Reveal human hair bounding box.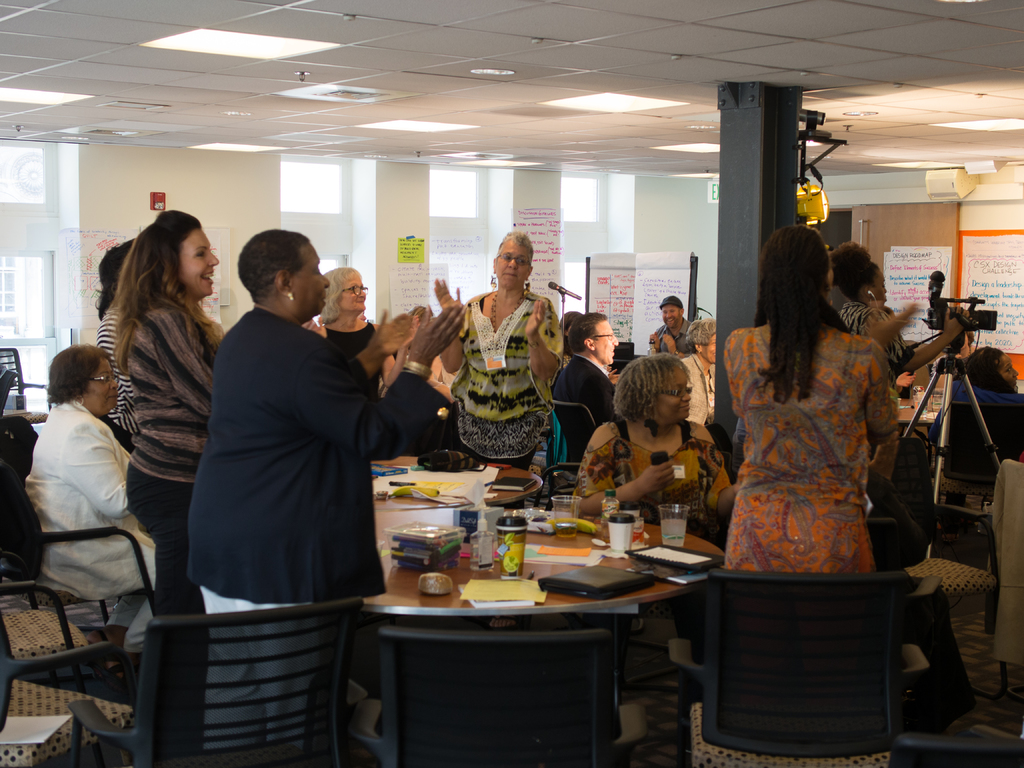
Revealed: 45:343:106:405.
